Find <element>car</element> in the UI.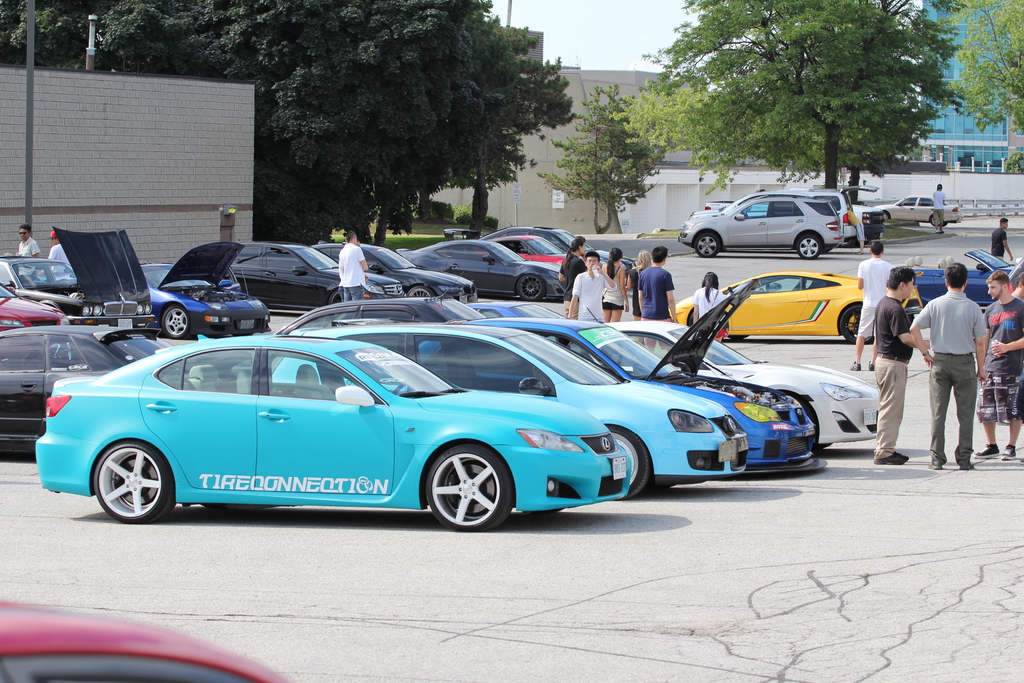
UI element at left=698, top=194, right=744, bottom=210.
